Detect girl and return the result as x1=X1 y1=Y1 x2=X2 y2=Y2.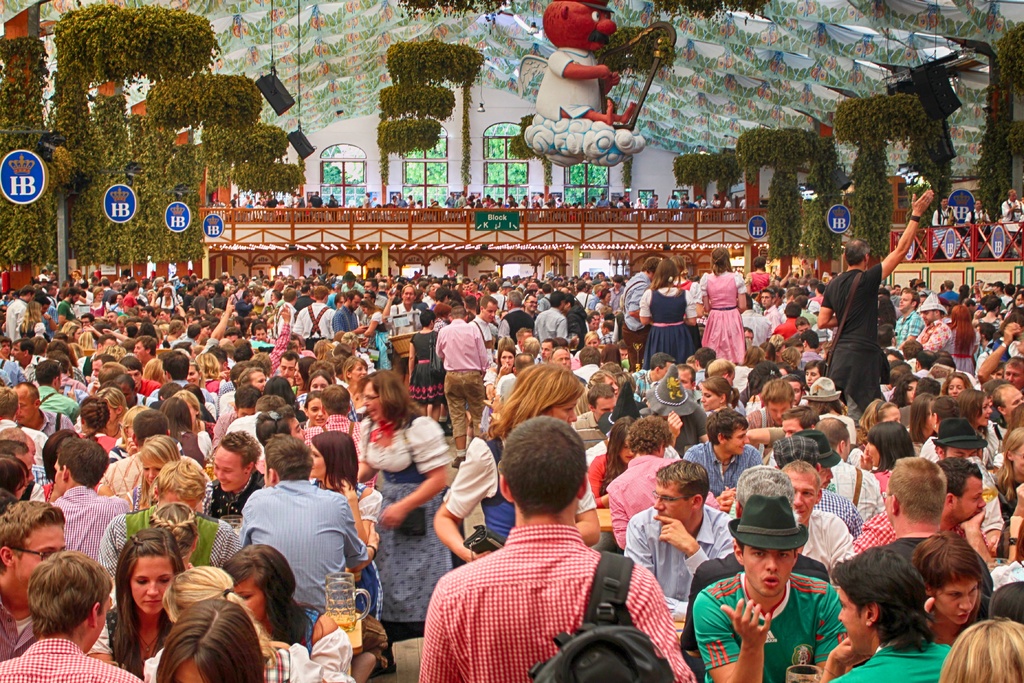
x1=309 y1=432 x2=385 y2=544.
